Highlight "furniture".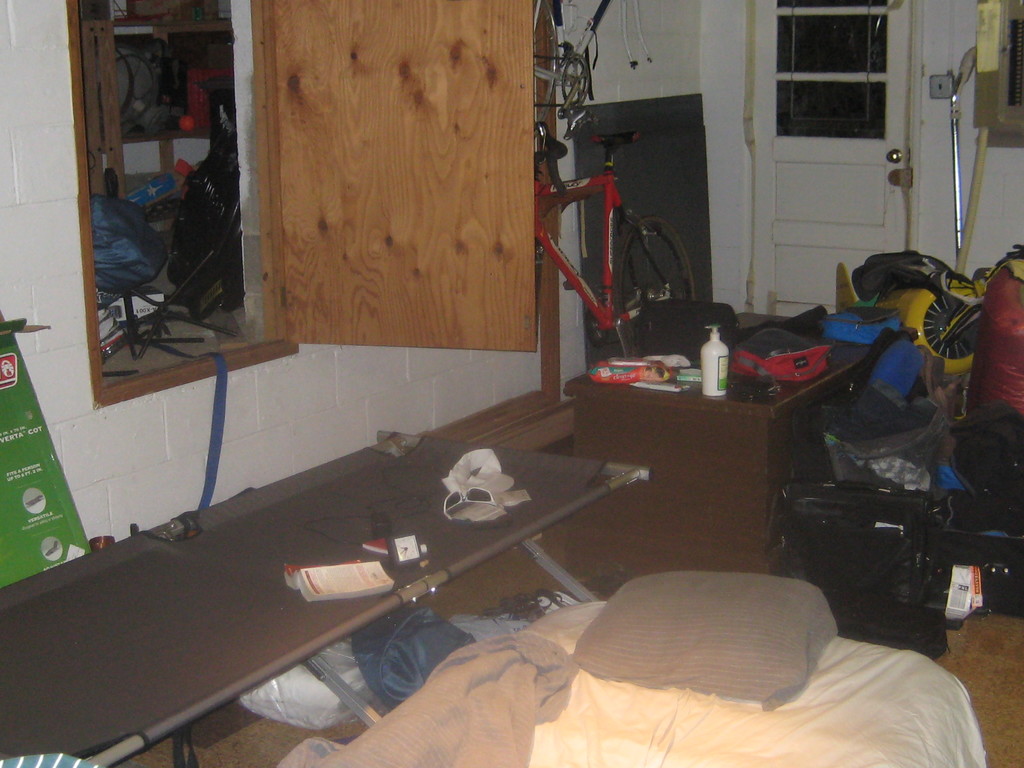
Highlighted region: 563,333,872,576.
